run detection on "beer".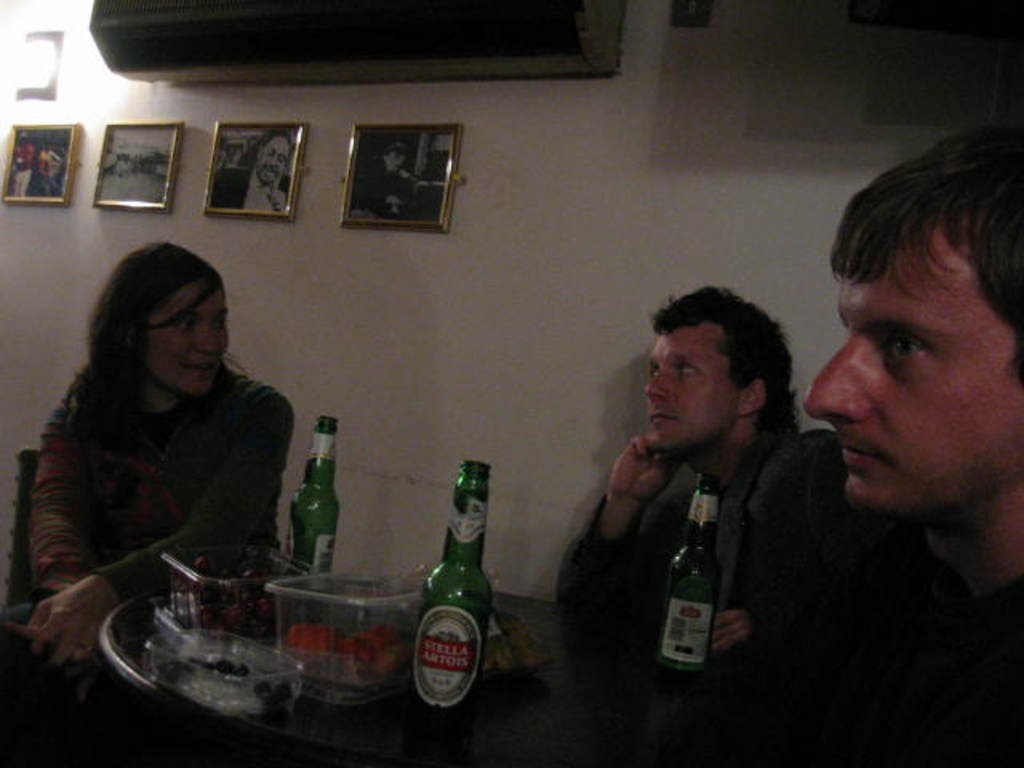
Result: {"x1": 278, "y1": 414, "x2": 341, "y2": 568}.
